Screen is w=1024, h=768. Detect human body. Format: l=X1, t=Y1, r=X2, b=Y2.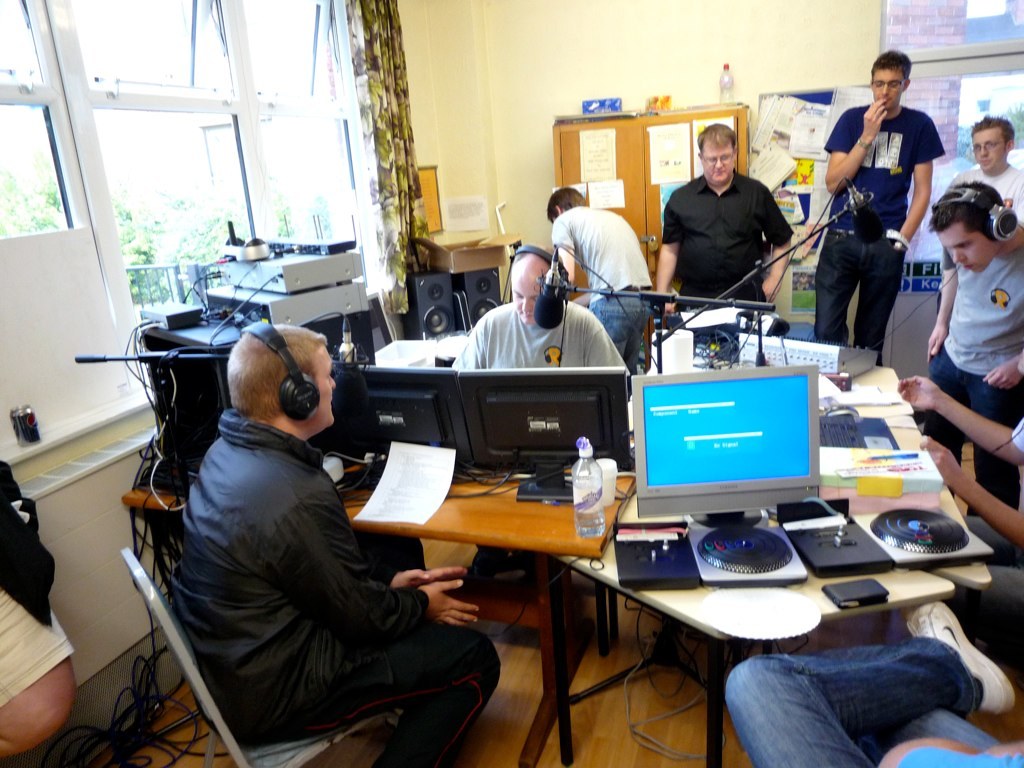
l=458, t=301, r=636, b=591.
